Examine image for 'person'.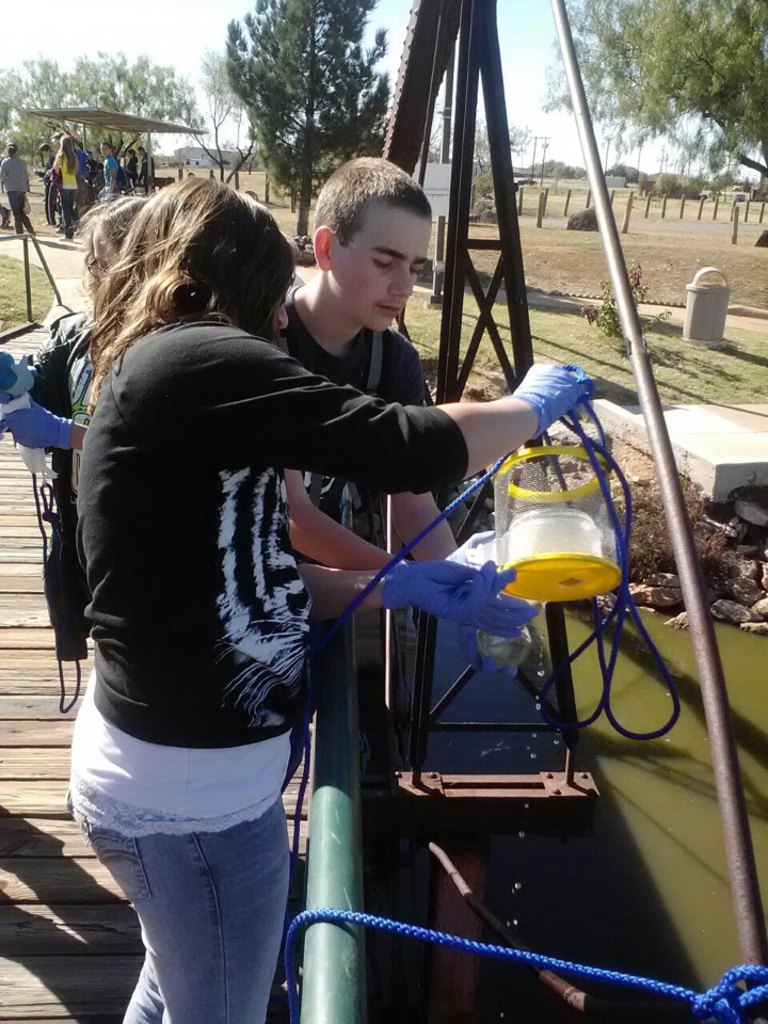
Examination result: locate(4, 147, 31, 242).
